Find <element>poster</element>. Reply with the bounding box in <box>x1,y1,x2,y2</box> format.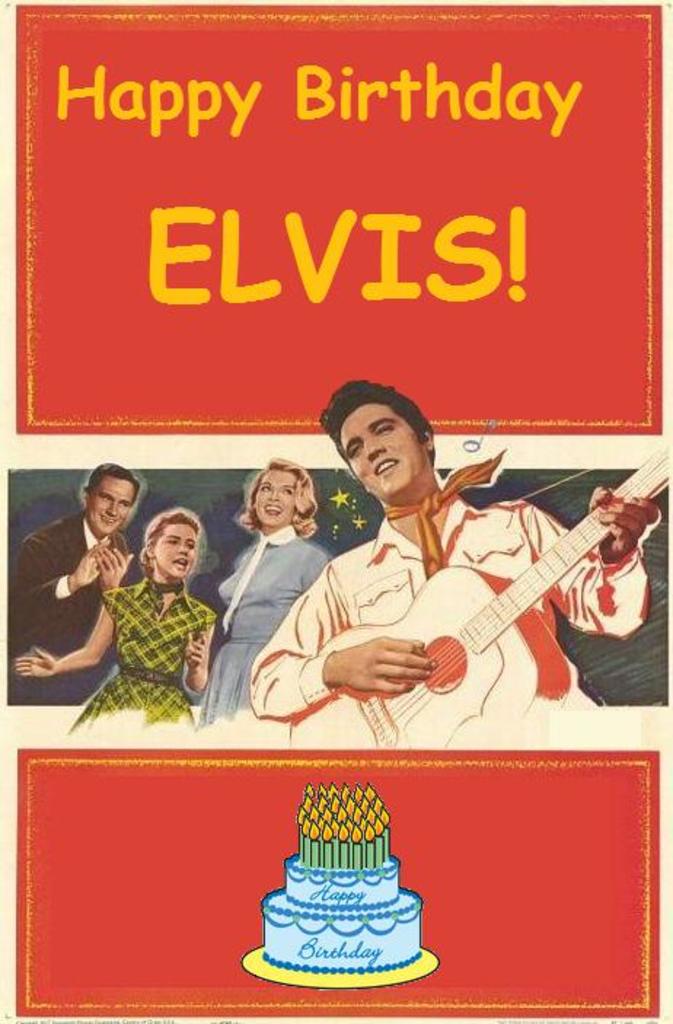
<box>7,0,672,1023</box>.
